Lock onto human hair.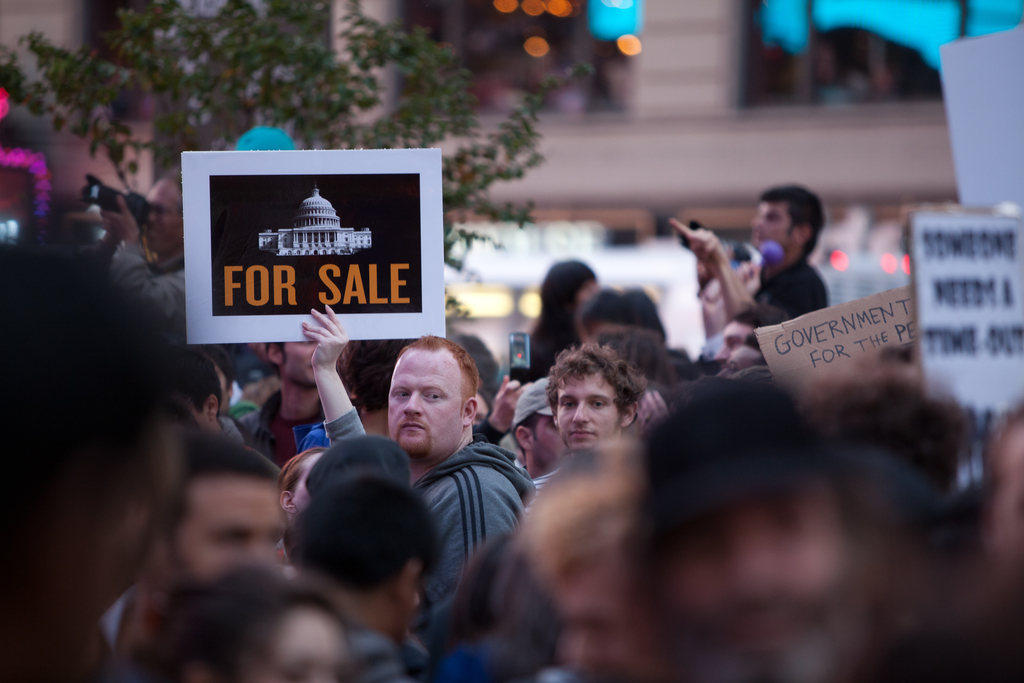
Locked: rect(529, 259, 598, 362).
